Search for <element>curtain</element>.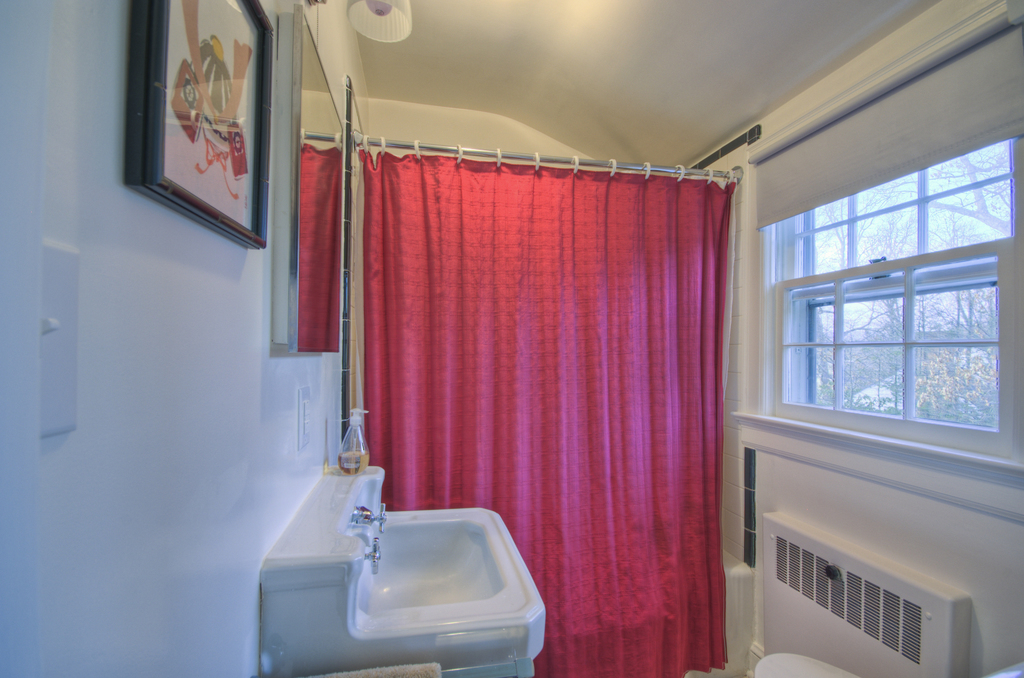
Found at l=351, t=141, r=740, b=677.
